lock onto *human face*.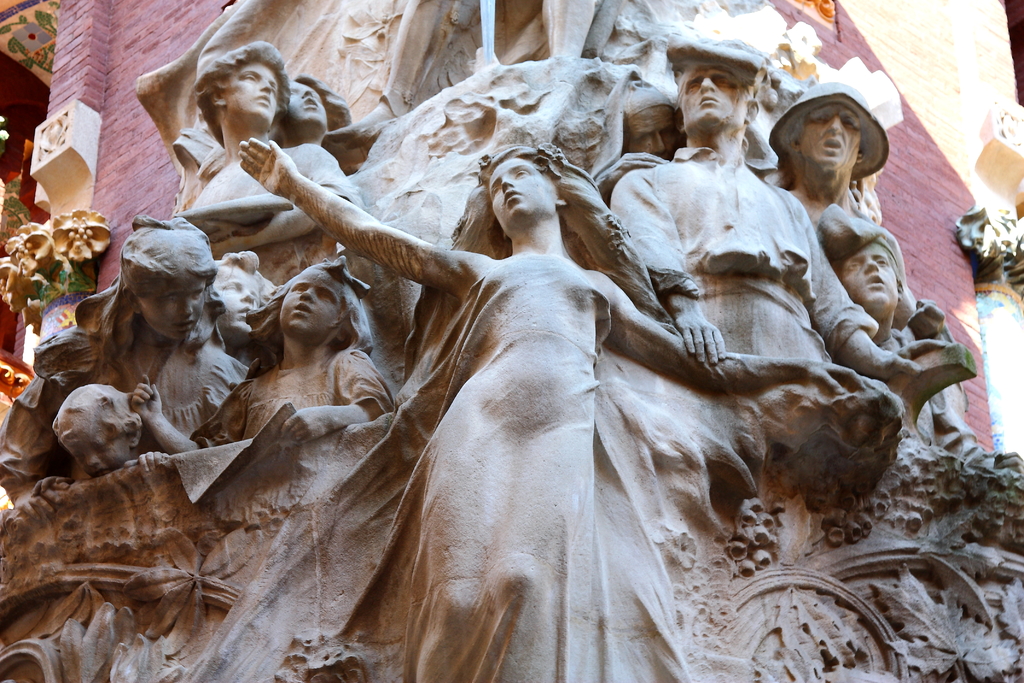
Locked: 489,158,556,224.
